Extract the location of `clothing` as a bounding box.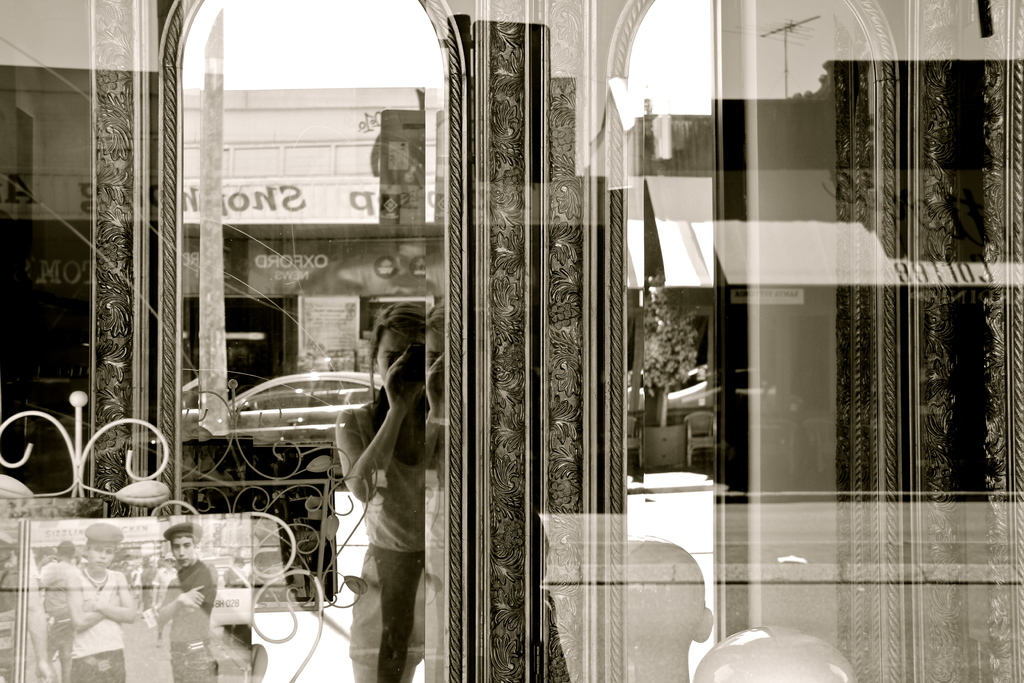
Rect(338, 313, 431, 659).
